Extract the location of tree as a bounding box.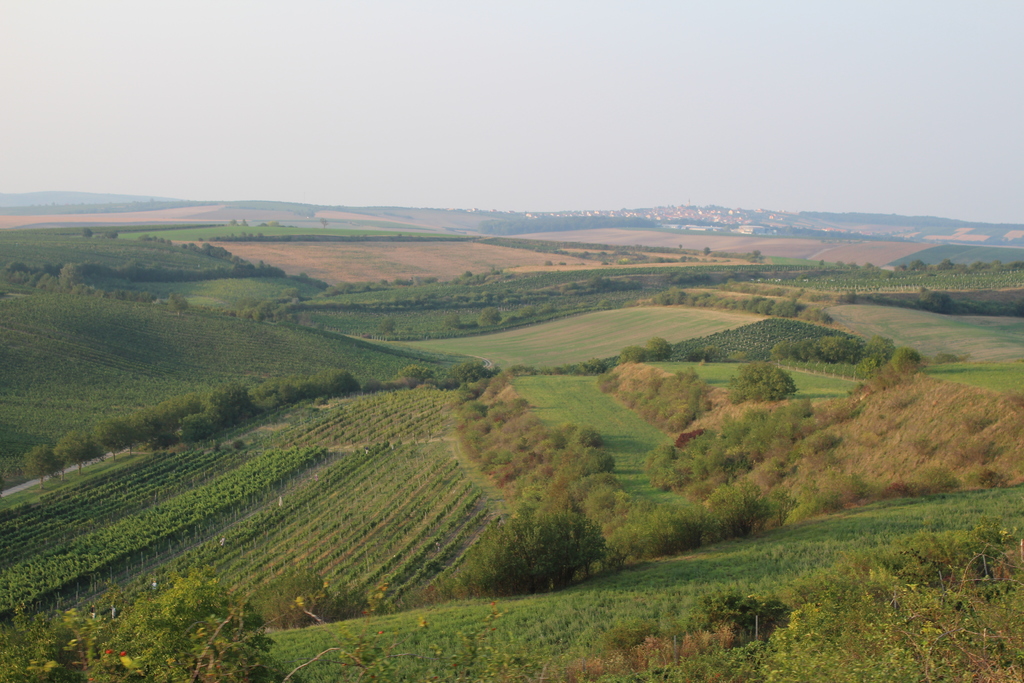
box(860, 331, 895, 366).
